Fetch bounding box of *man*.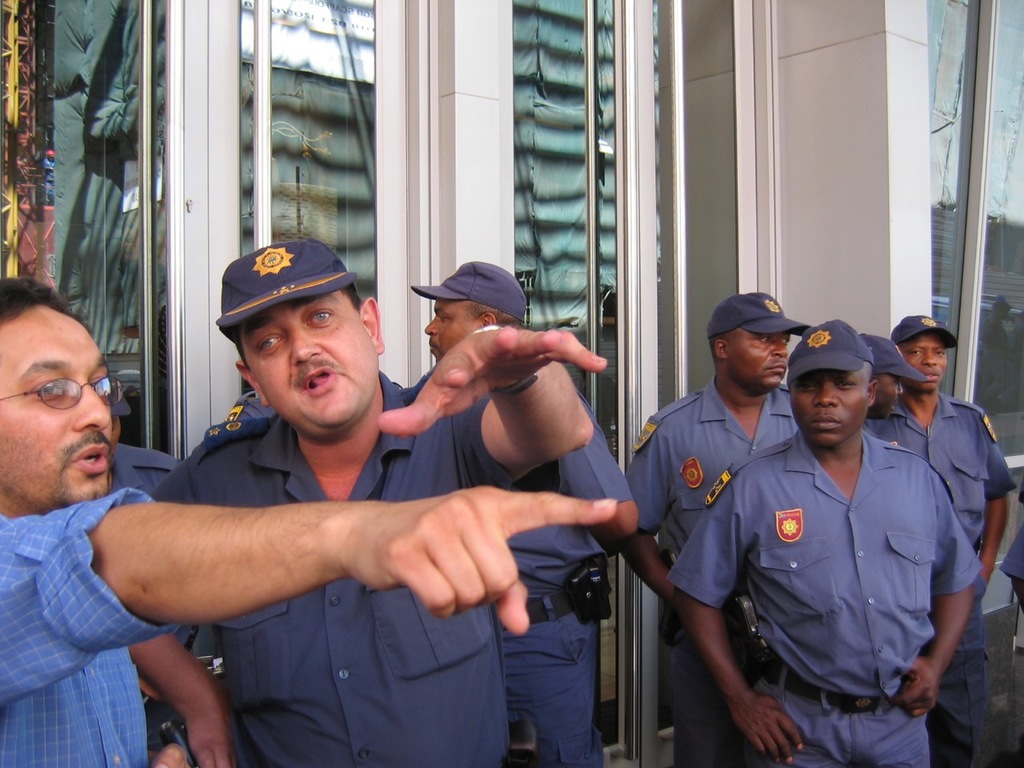
Bbox: 607,282,822,767.
